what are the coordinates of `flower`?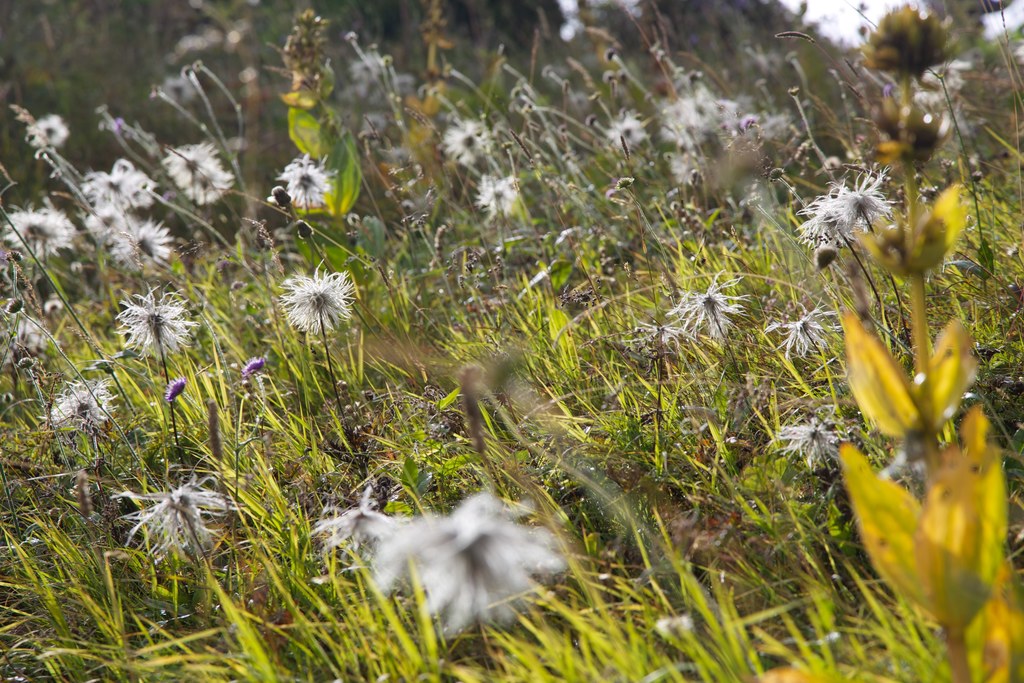
left=113, top=477, right=240, bottom=555.
